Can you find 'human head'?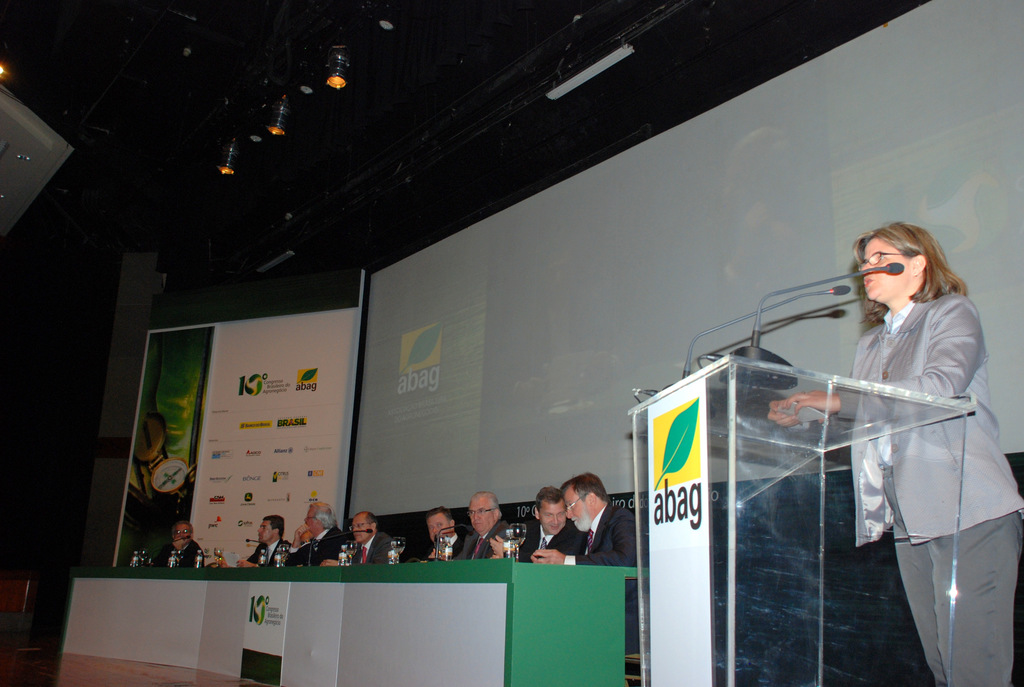
Yes, bounding box: <region>173, 517, 193, 546</region>.
